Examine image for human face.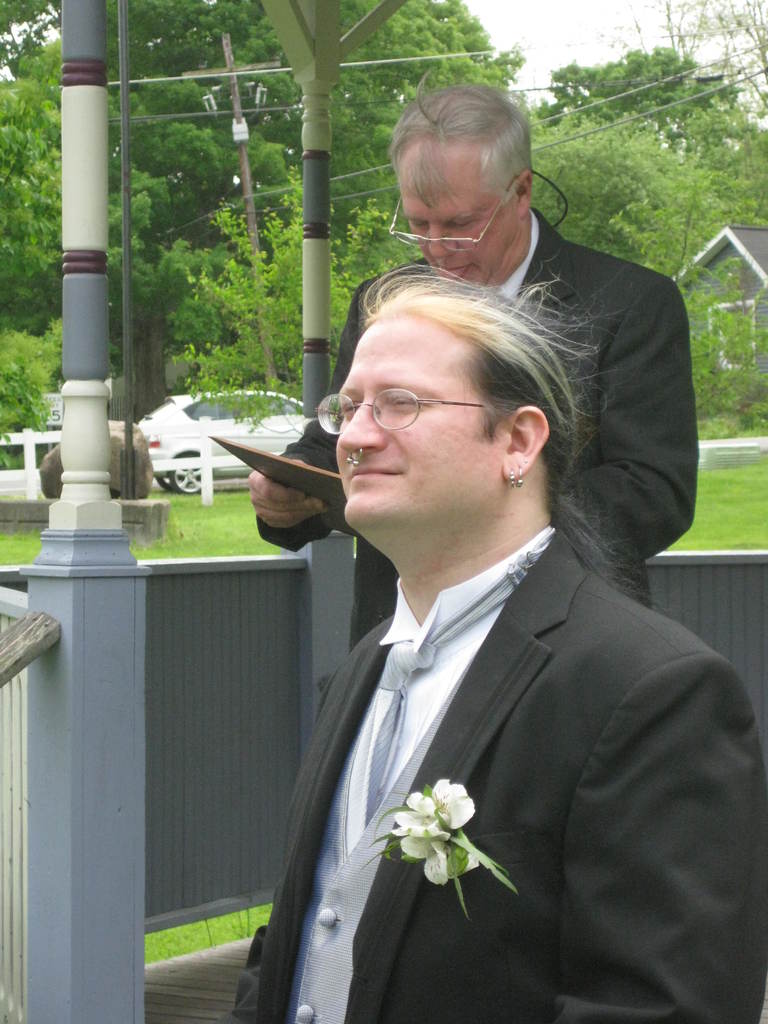
Examination result: 397,144,514,291.
